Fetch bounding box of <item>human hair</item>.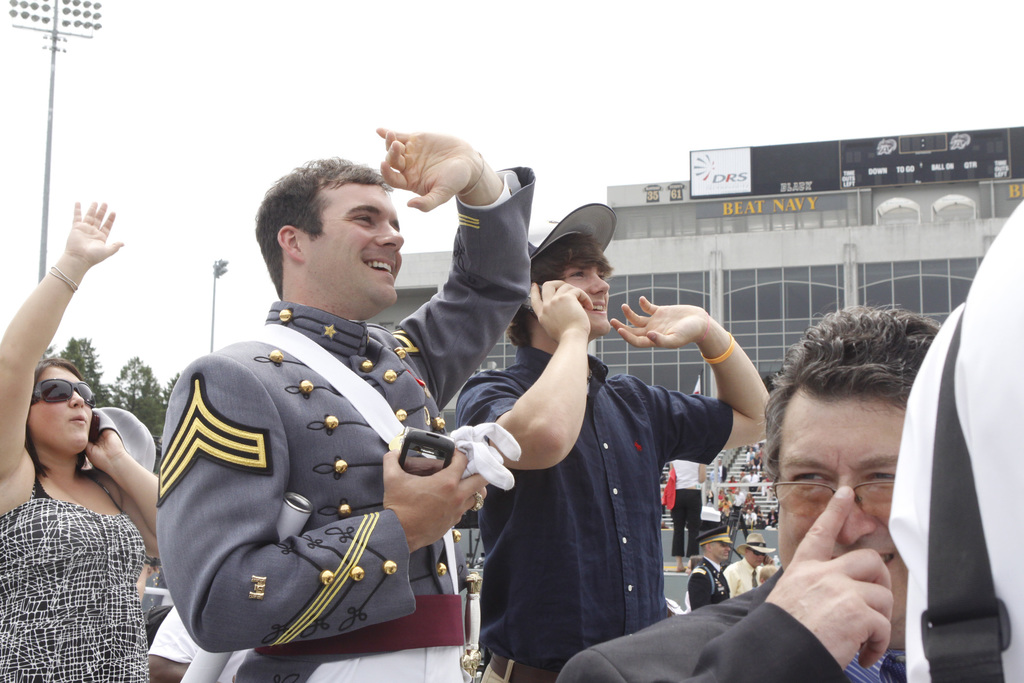
Bbox: (left=493, top=228, right=615, bottom=346).
